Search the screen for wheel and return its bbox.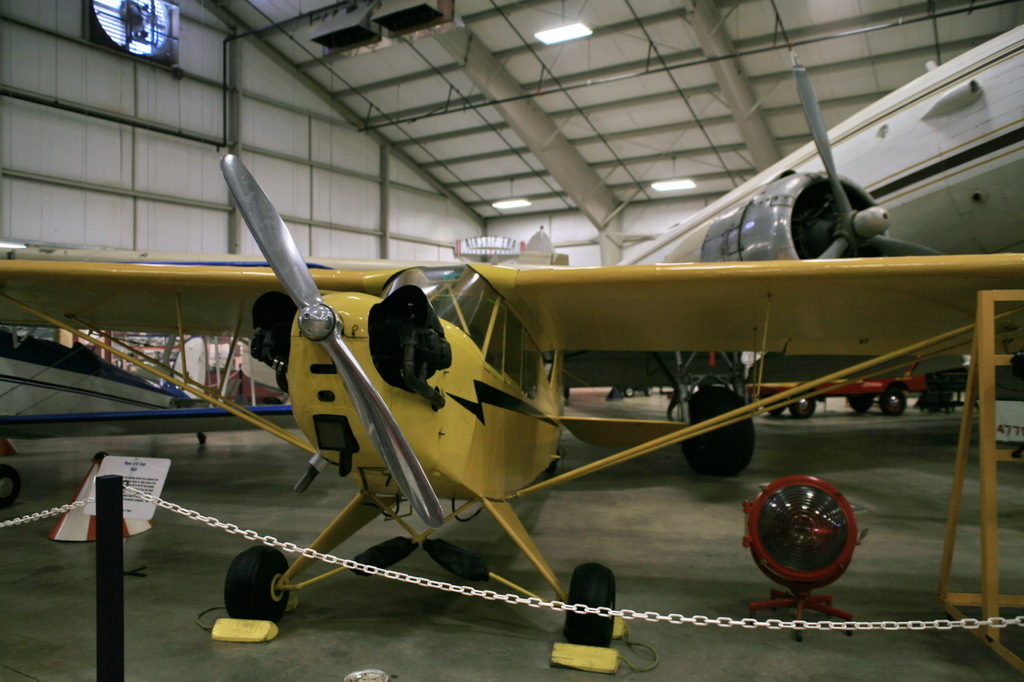
Found: x1=541 y1=462 x2=559 y2=477.
